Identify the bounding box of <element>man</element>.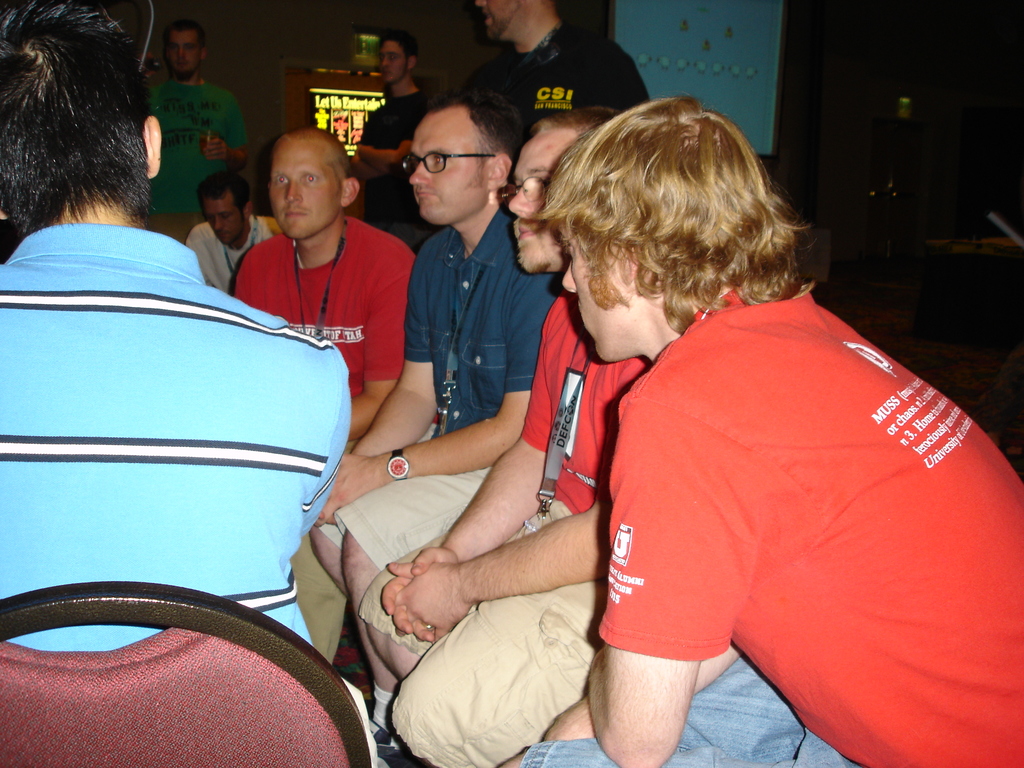
(x1=513, y1=88, x2=1023, y2=767).
